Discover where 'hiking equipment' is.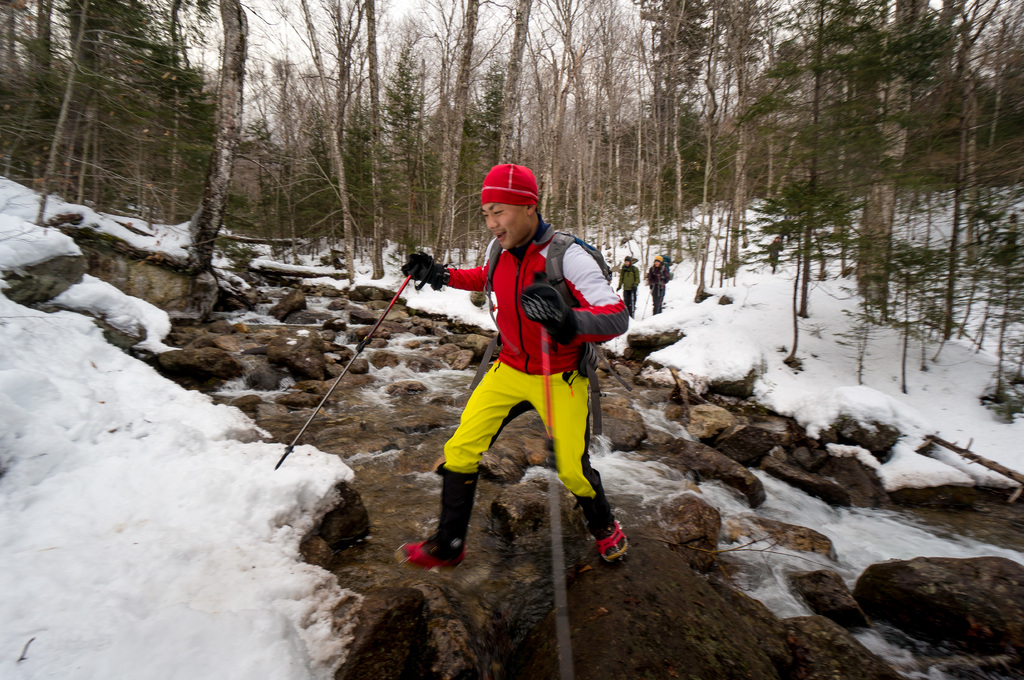
Discovered at <box>644,283,653,317</box>.
